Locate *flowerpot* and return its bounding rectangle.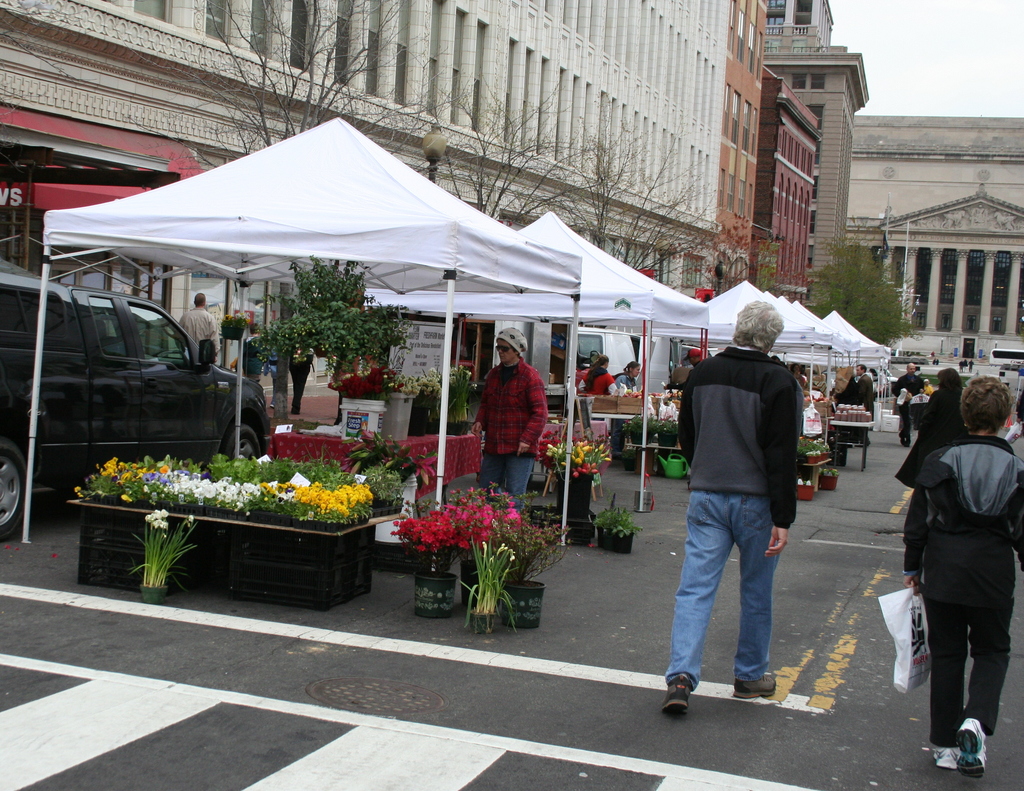
<region>411, 568, 456, 619</region>.
